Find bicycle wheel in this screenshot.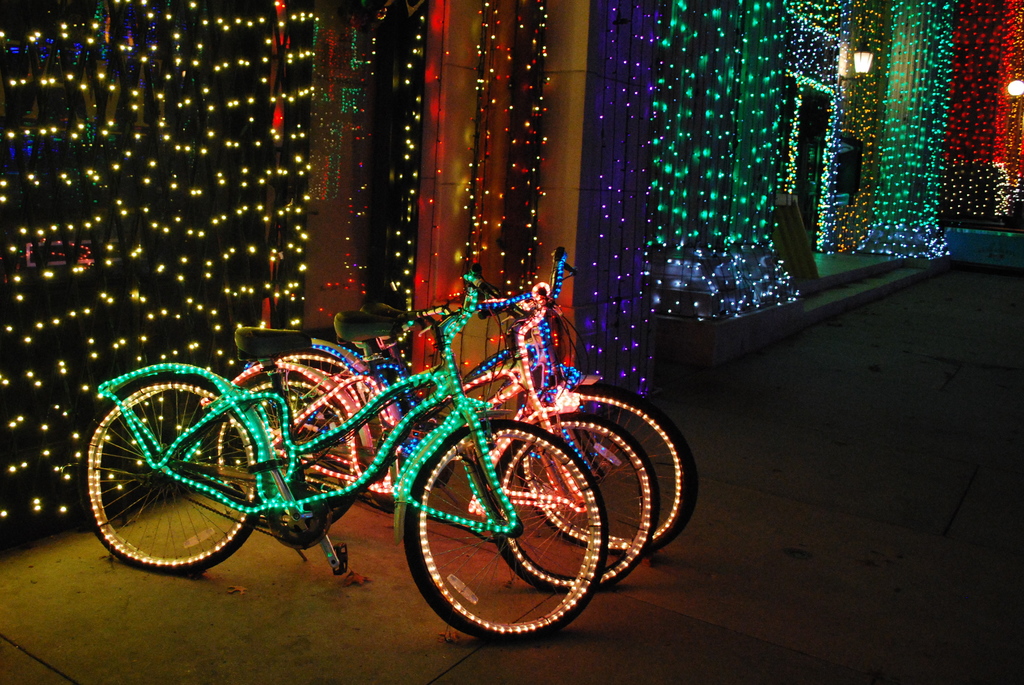
The bounding box for bicycle wheel is 255/349/388/498.
